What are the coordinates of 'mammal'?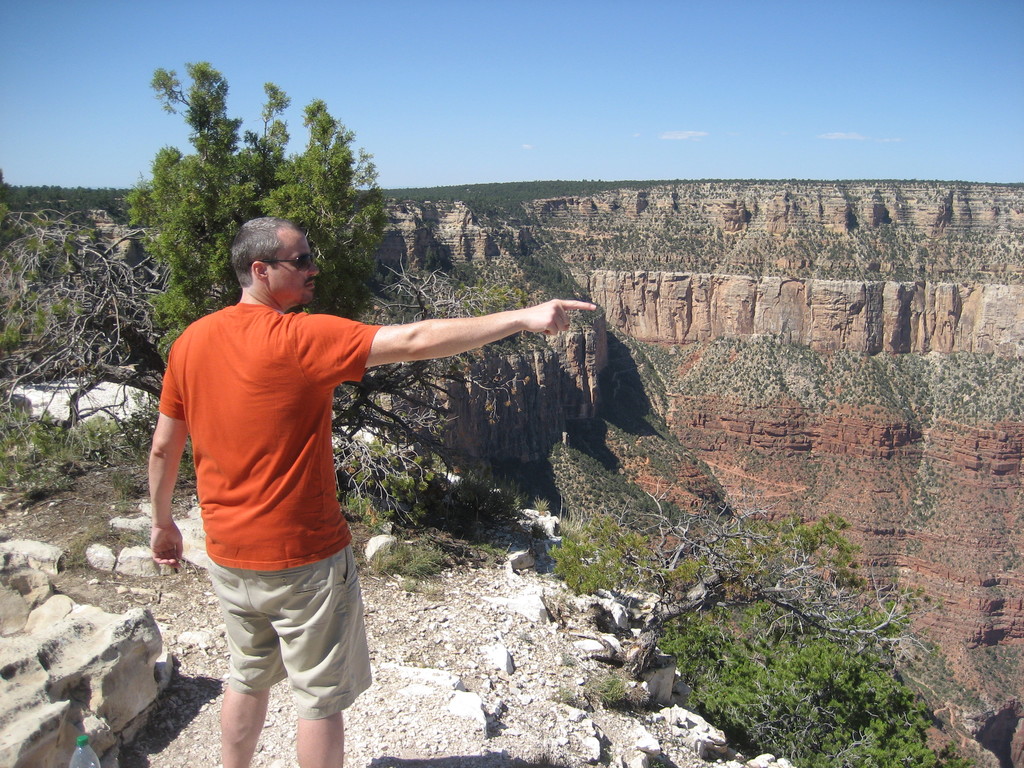
region(128, 230, 573, 708).
